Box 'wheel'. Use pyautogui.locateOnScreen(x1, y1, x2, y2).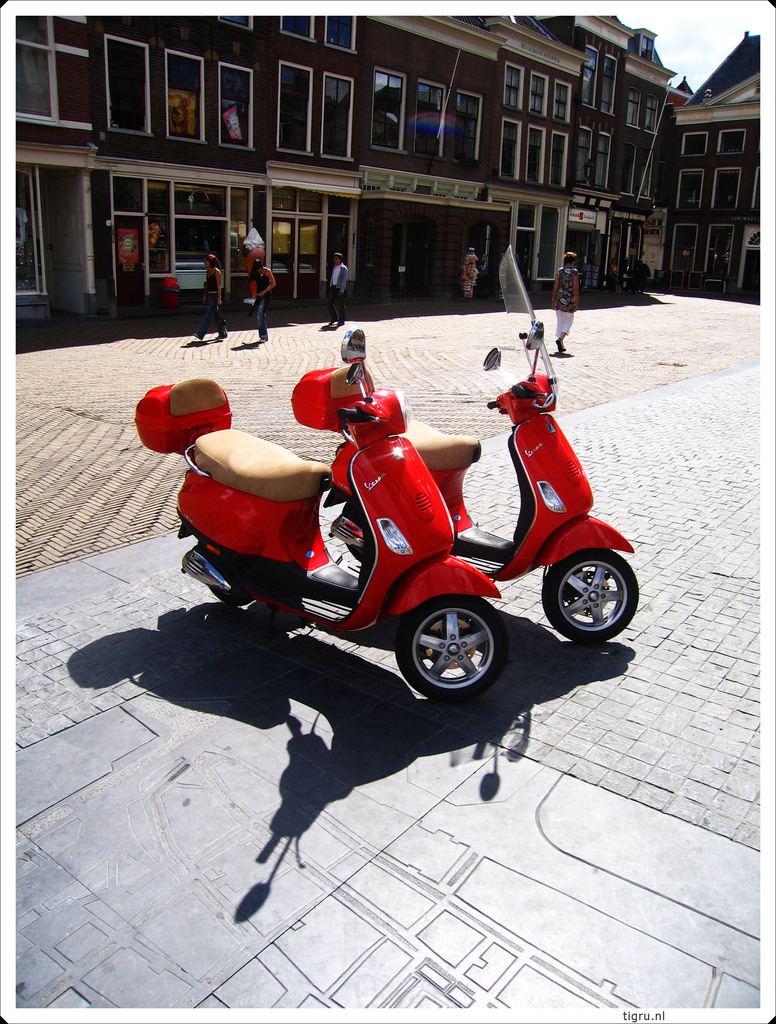
pyautogui.locateOnScreen(536, 555, 638, 643).
